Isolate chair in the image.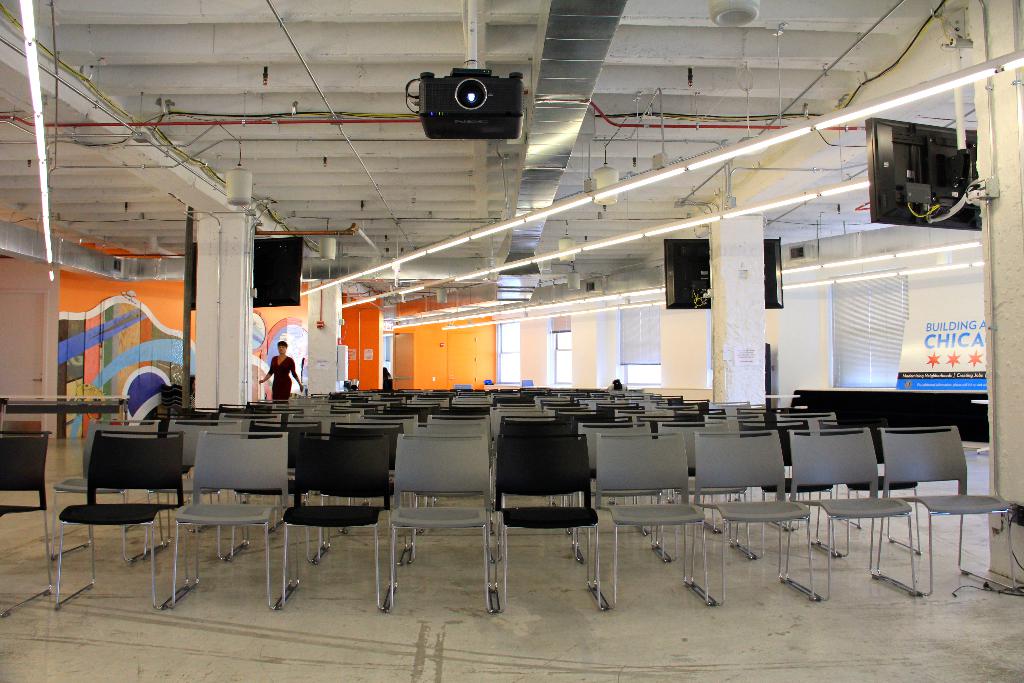
Isolated region: Rect(690, 427, 810, 607).
